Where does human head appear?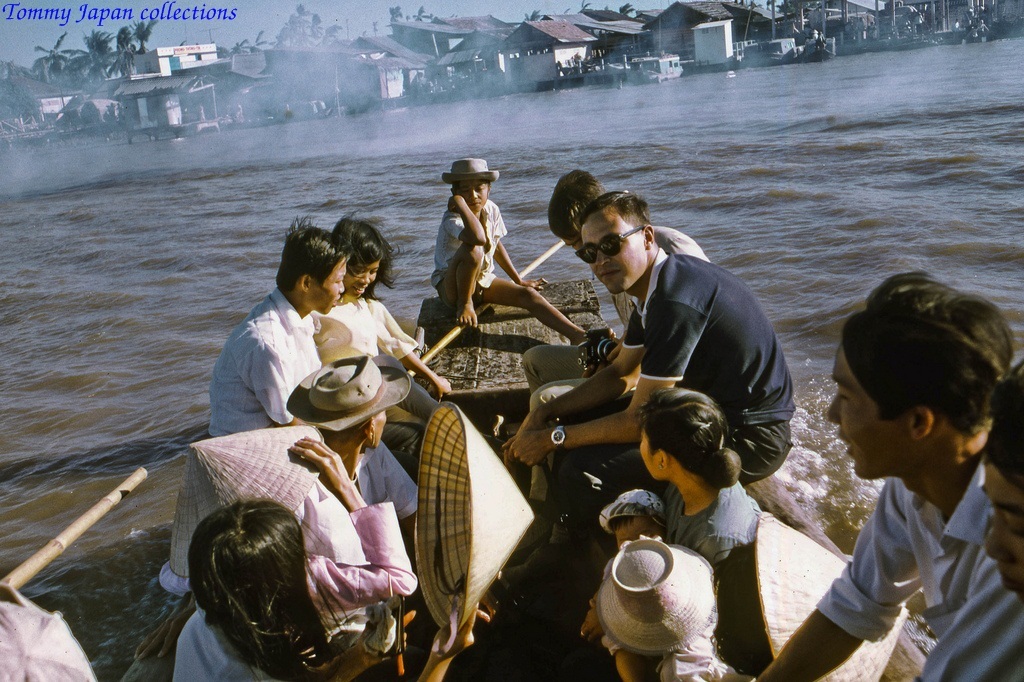
Appears at bbox=[332, 218, 397, 299].
